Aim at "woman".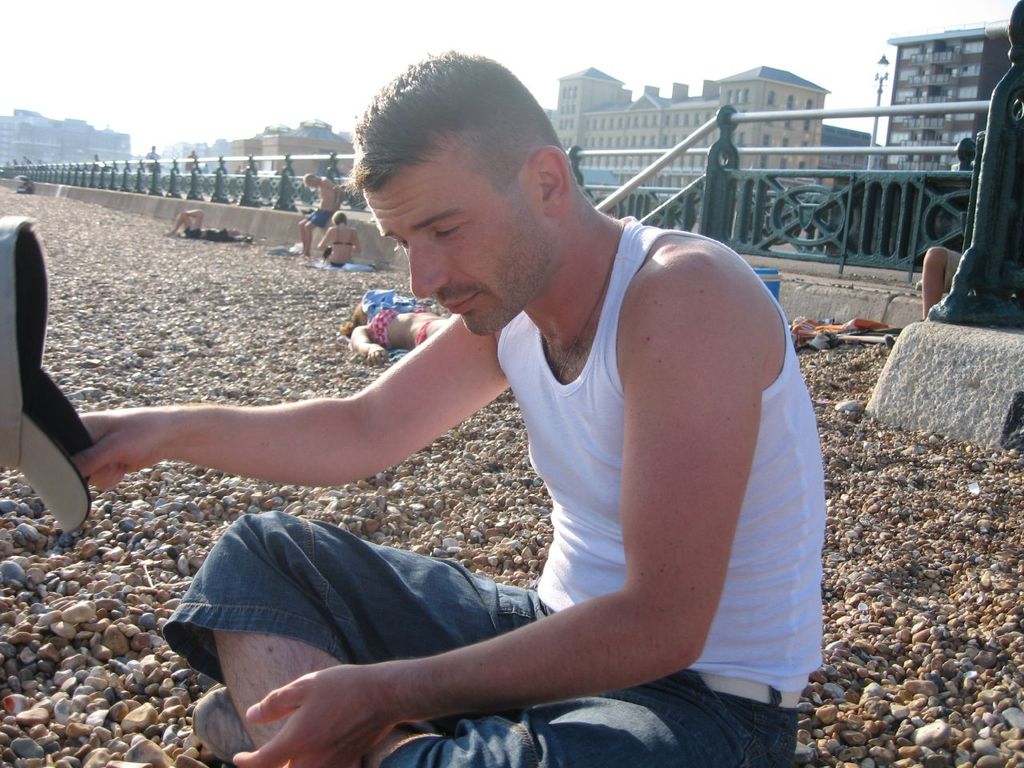
Aimed at x1=338 y1=284 x2=446 y2=363.
